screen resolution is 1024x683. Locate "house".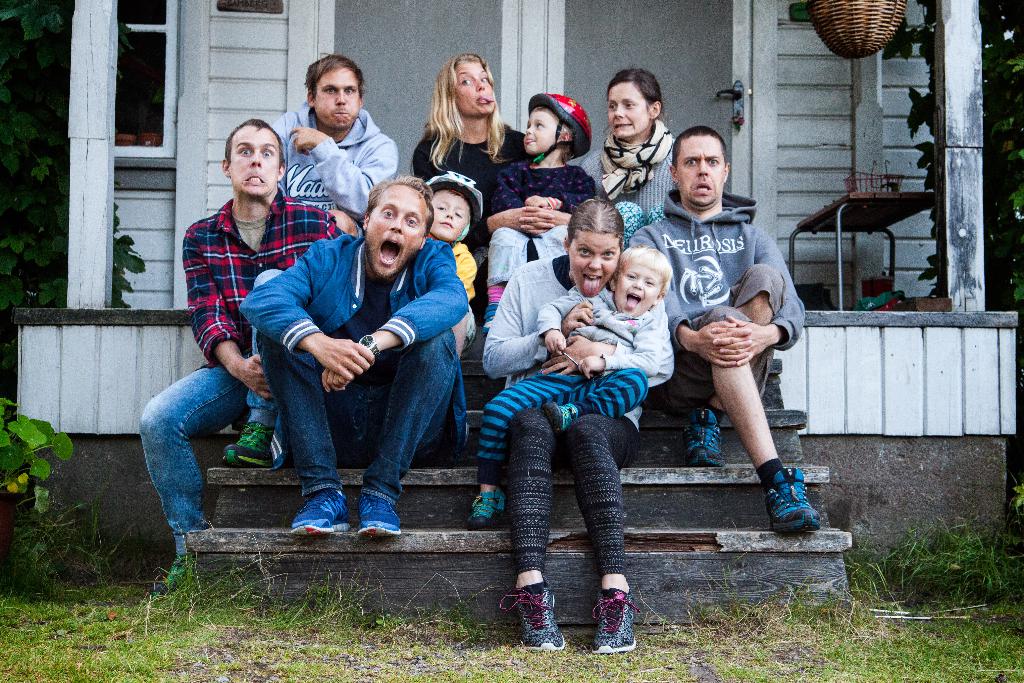
detection(0, 0, 1023, 588).
